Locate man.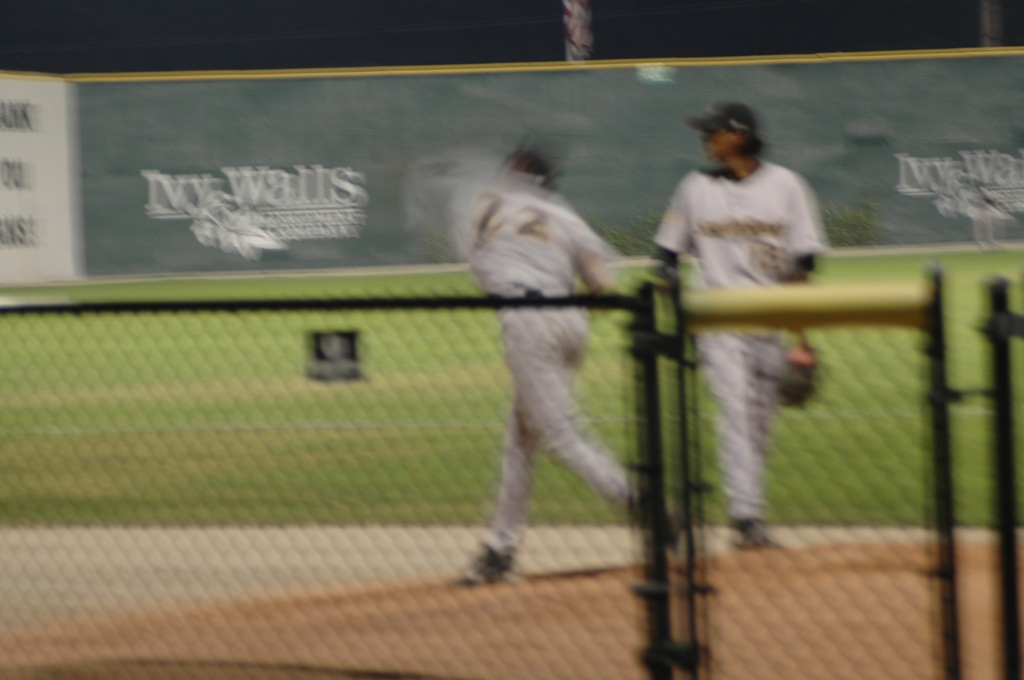
Bounding box: 646:97:847:578.
